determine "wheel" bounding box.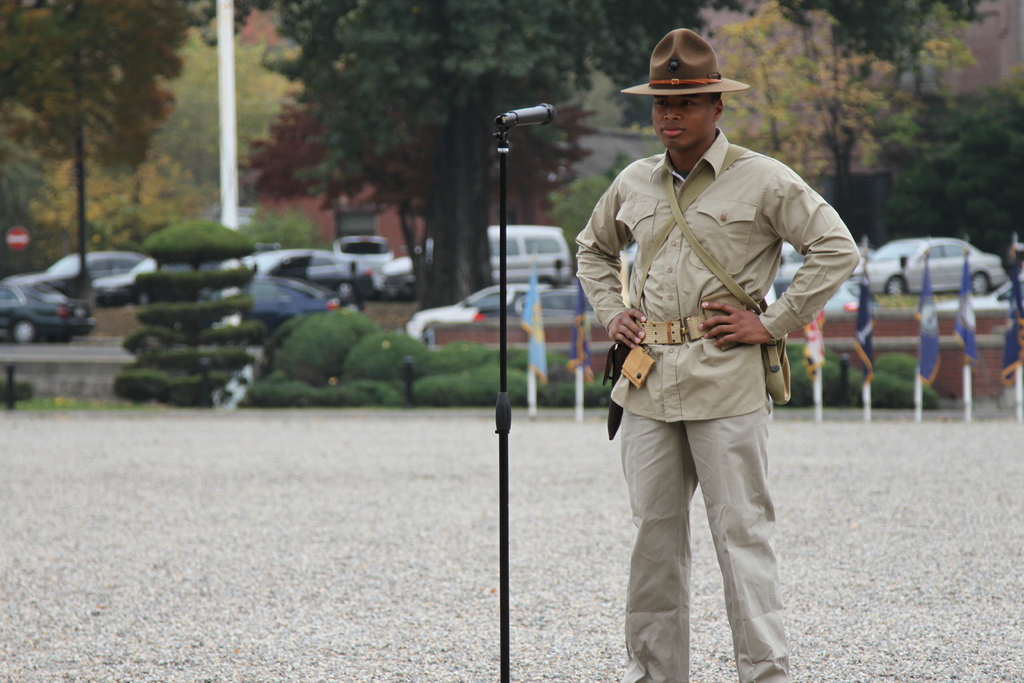
Determined: bbox(972, 273, 991, 294).
